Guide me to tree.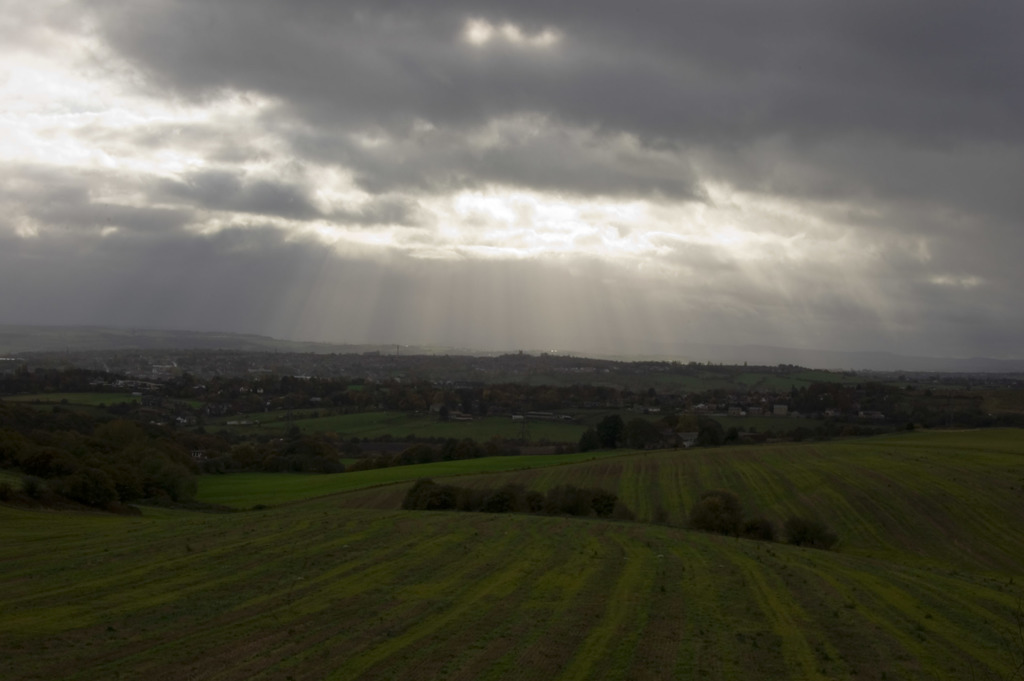
Guidance: (x1=207, y1=446, x2=264, y2=472).
